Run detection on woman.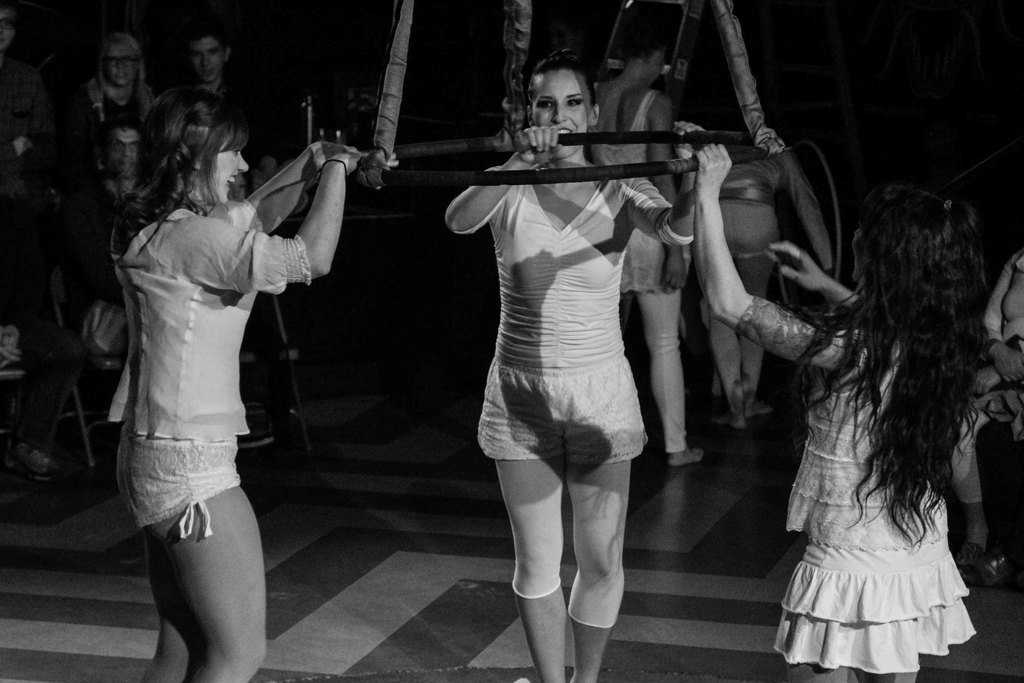
Result: {"left": 92, "top": 34, "right": 161, "bottom": 138}.
